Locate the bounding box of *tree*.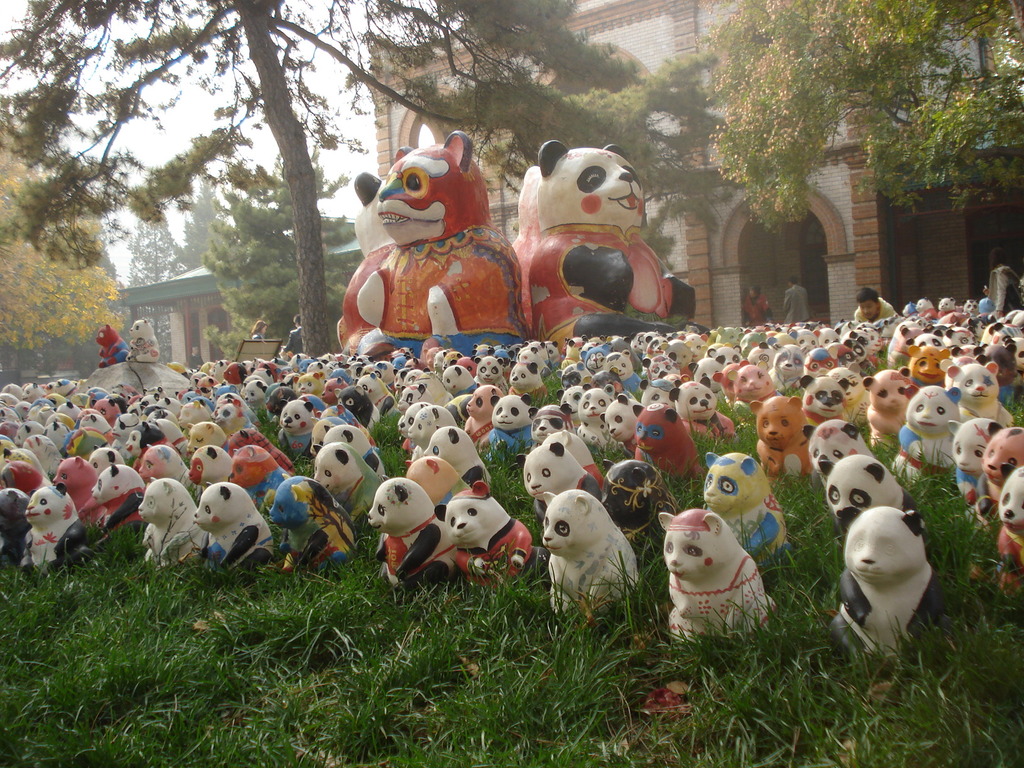
Bounding box: 687, 0, 1023, 220.
